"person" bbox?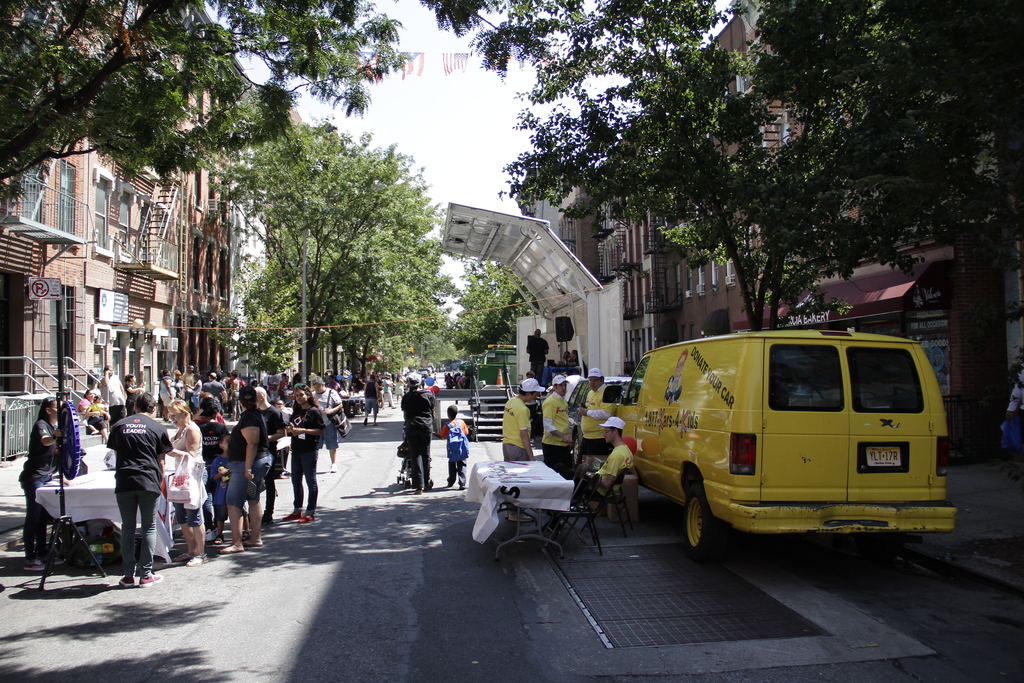
l=545, t=374, r=576, b=491
